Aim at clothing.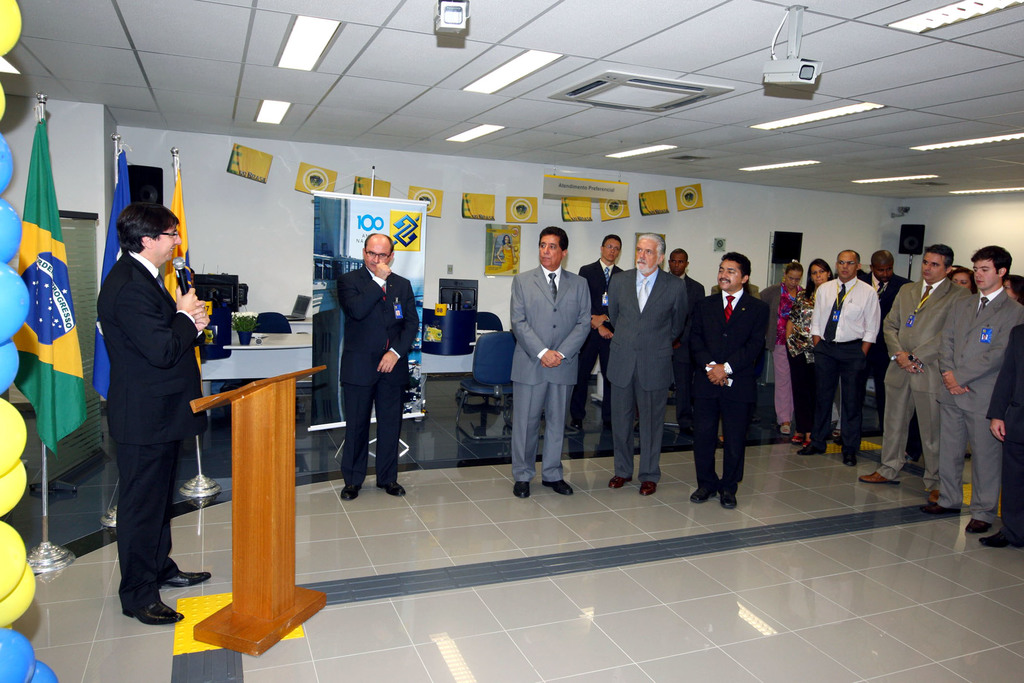
Aimed at select_region(577, 256, 624, 419).
